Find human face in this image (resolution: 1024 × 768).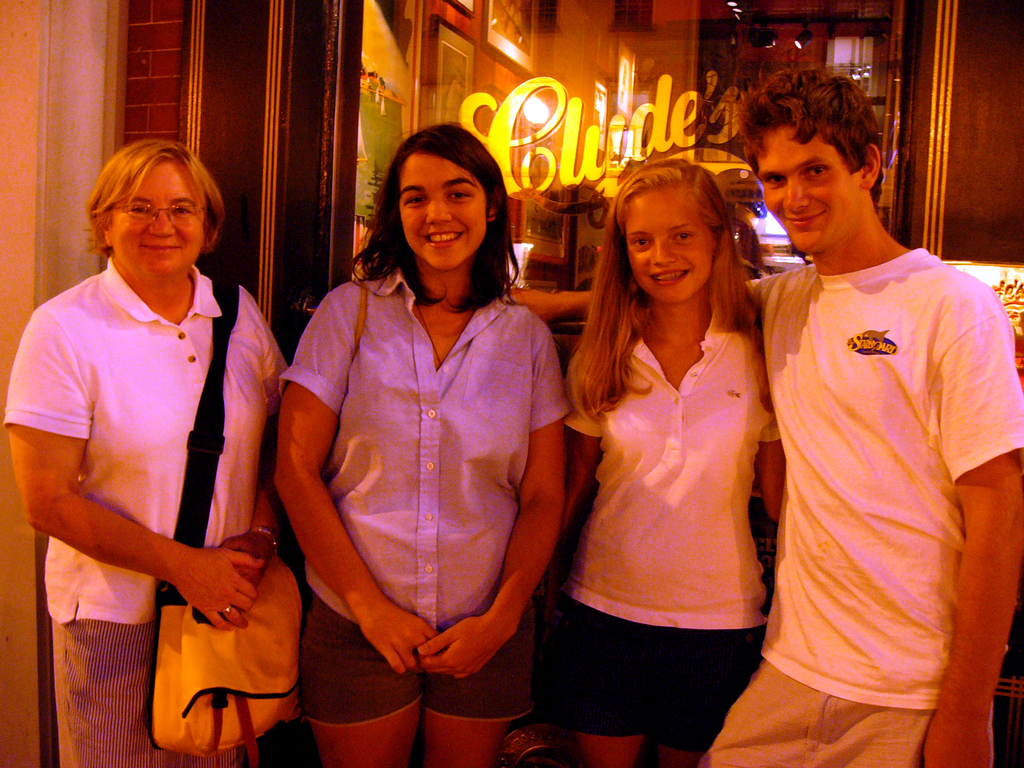
BBox(754, 125, 857, 249).
